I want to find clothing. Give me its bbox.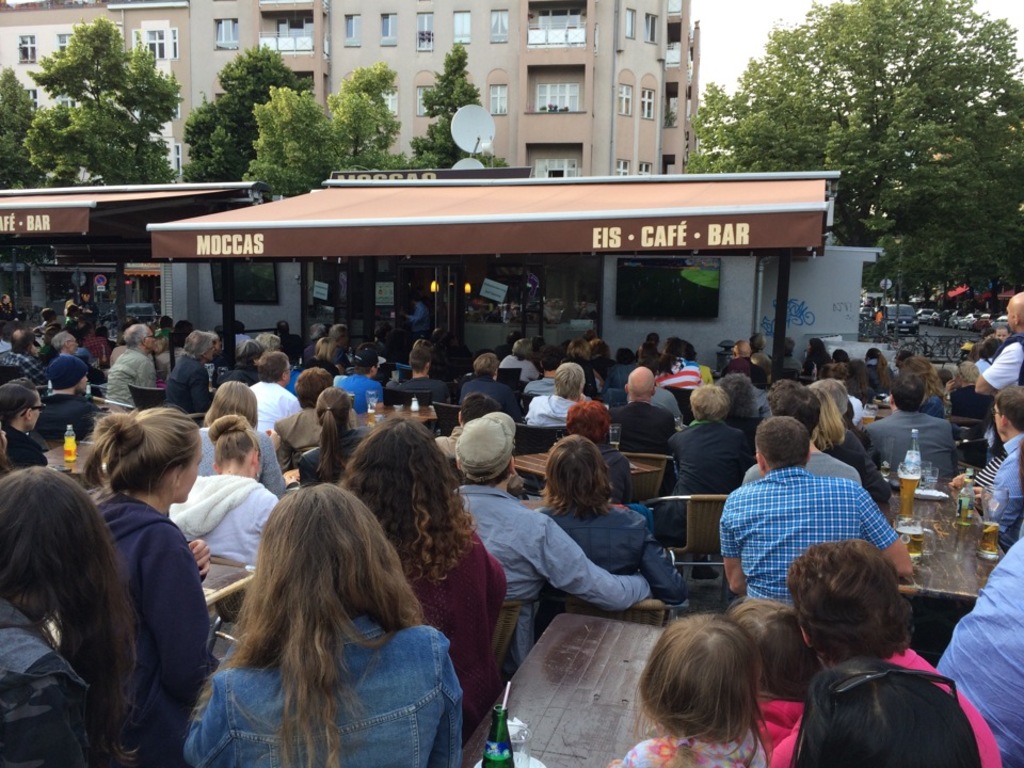
select_region(164, 350, 219, 416).
